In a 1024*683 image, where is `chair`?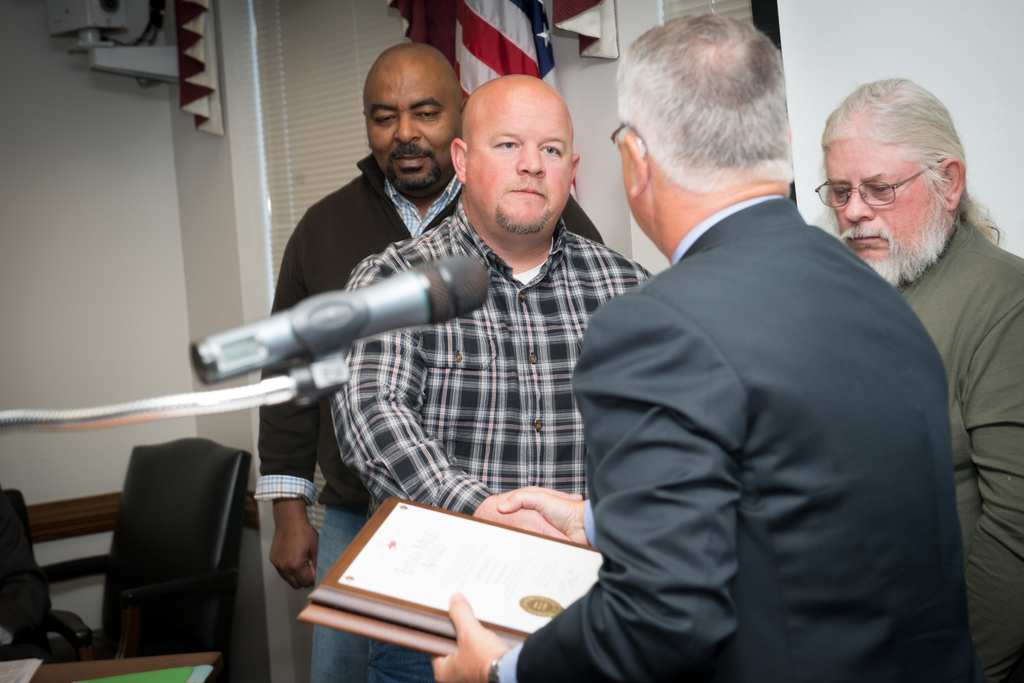
(0, 483, 99, 661).
